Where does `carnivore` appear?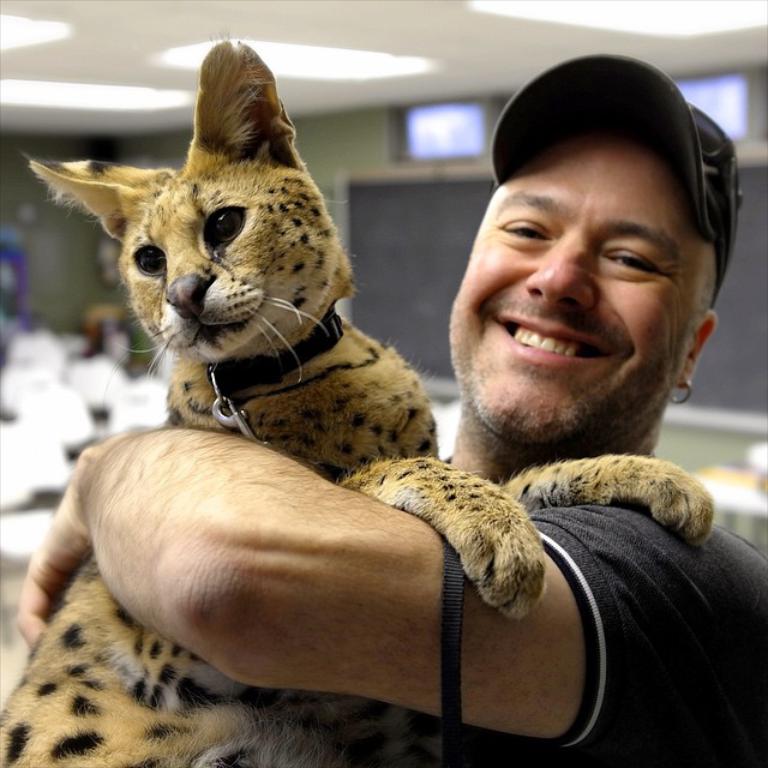
Appears at box(0, 30, 708, 767).
